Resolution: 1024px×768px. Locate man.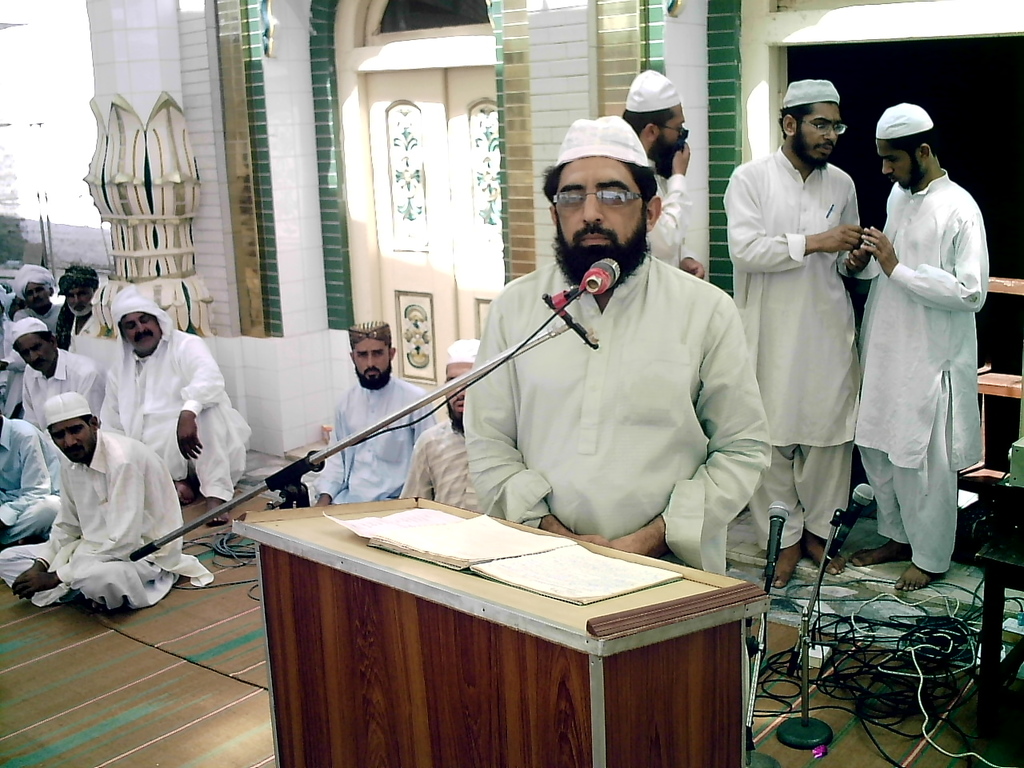
<box>391,335,485,514</box>.
